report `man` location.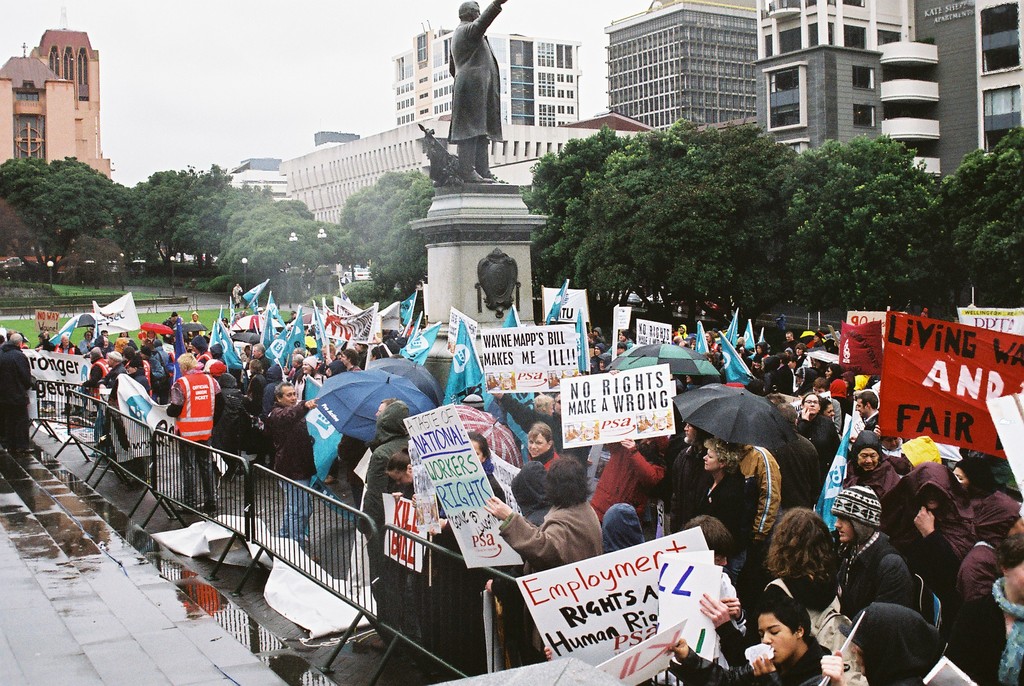
Report: {"x1": 77, "y1": 346, "x2": 109, "y2": 400}.
